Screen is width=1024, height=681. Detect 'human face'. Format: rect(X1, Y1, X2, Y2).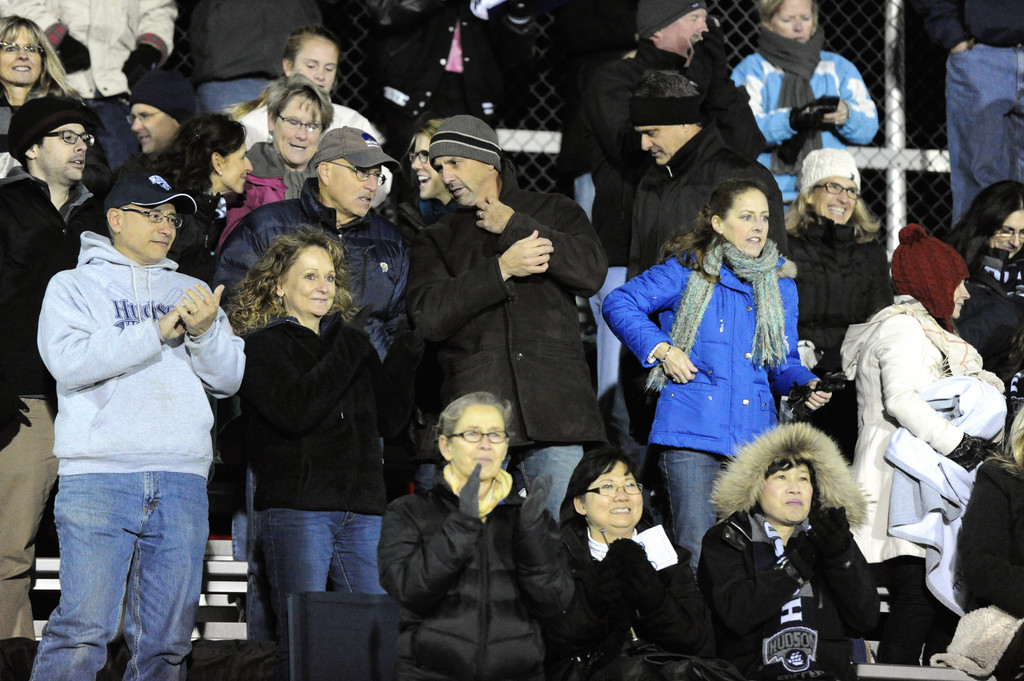
rect(0, 23, 42, 78).
